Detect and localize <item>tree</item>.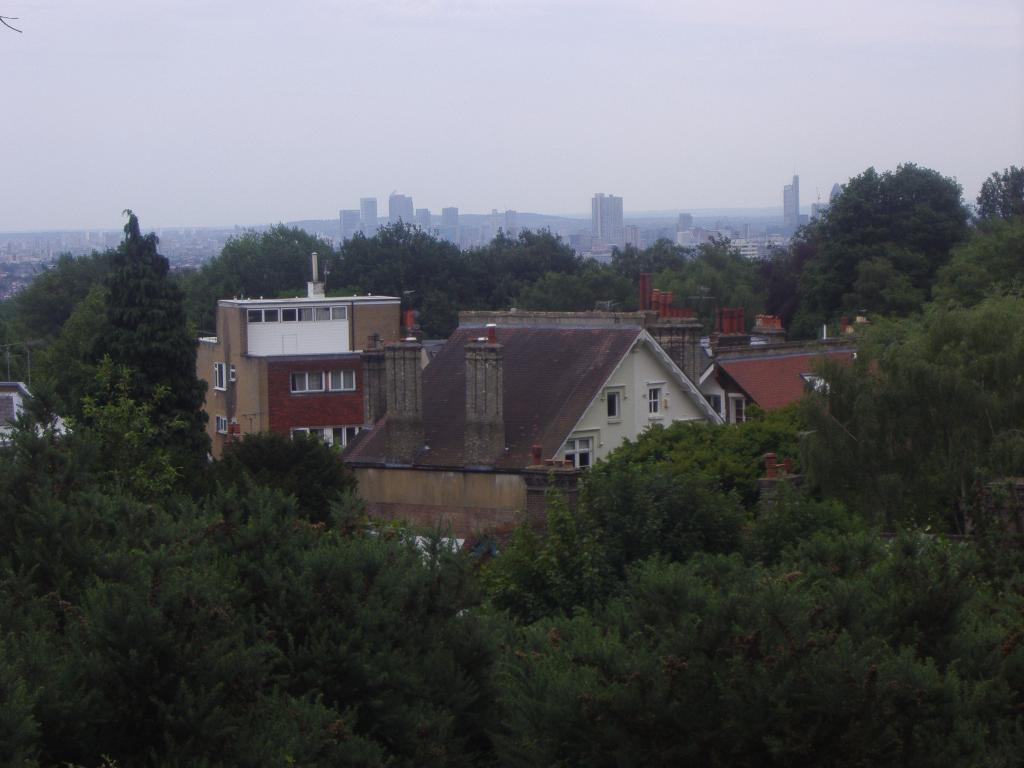
Localized at 149 212 334 341.
